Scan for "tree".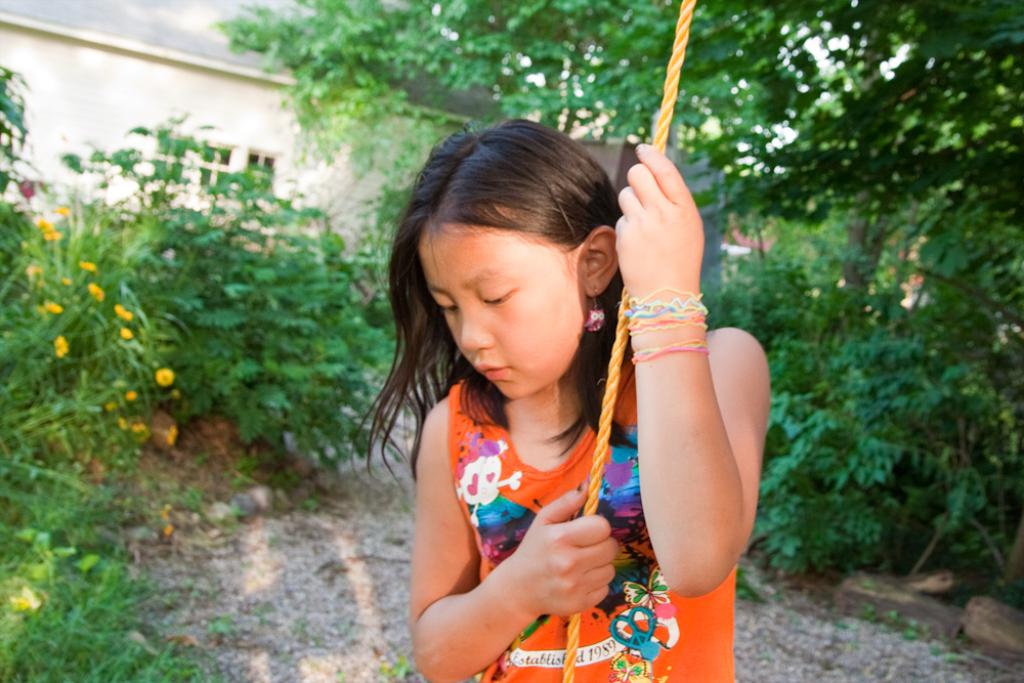
Scan result: <region>695, 0, 1023, 600</region>.
